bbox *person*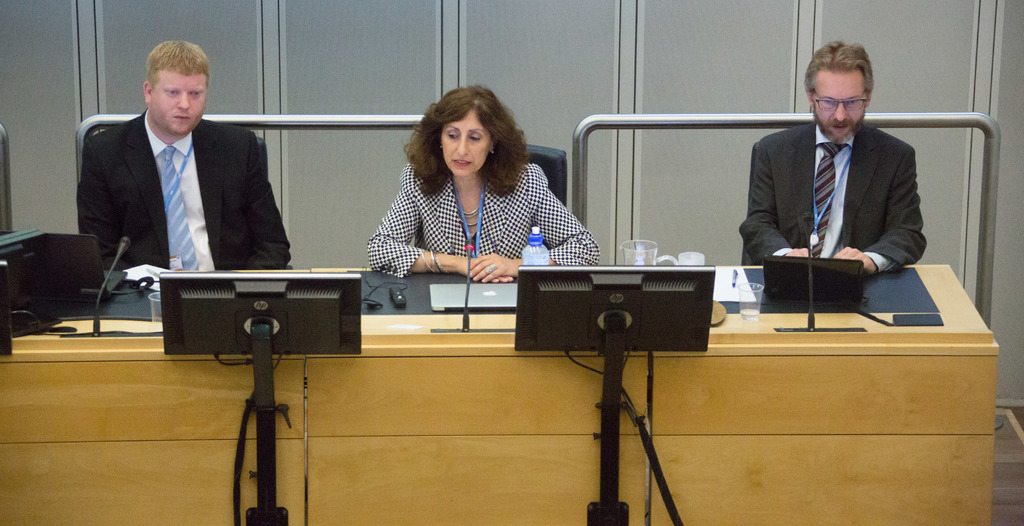
[363, 86, 608, 291]
